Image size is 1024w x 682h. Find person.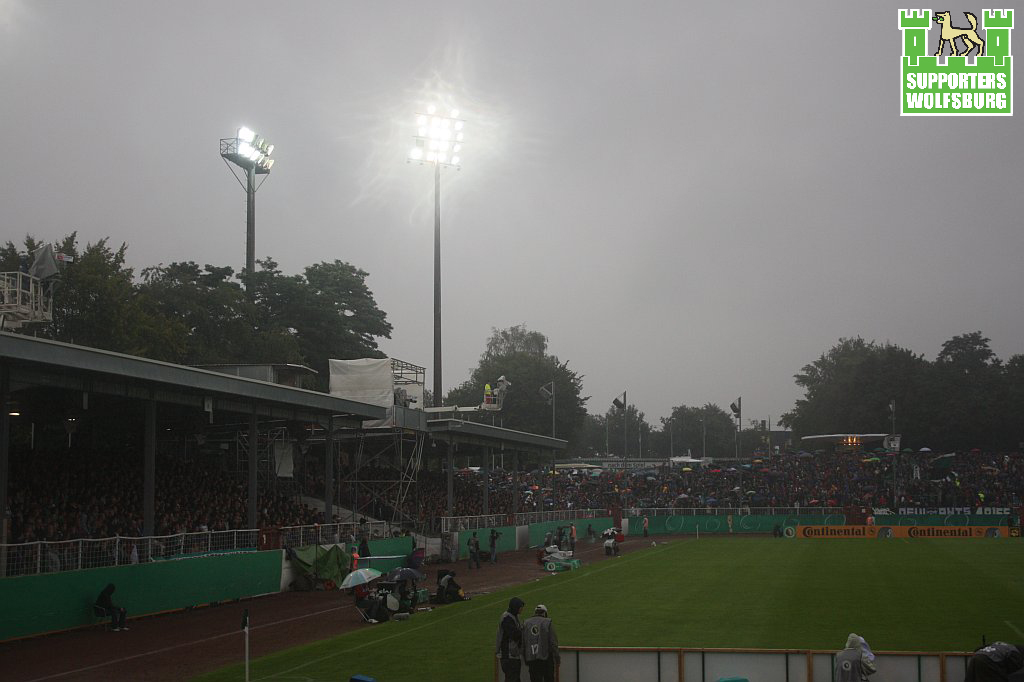
rect(437, 568, 459, 603).
